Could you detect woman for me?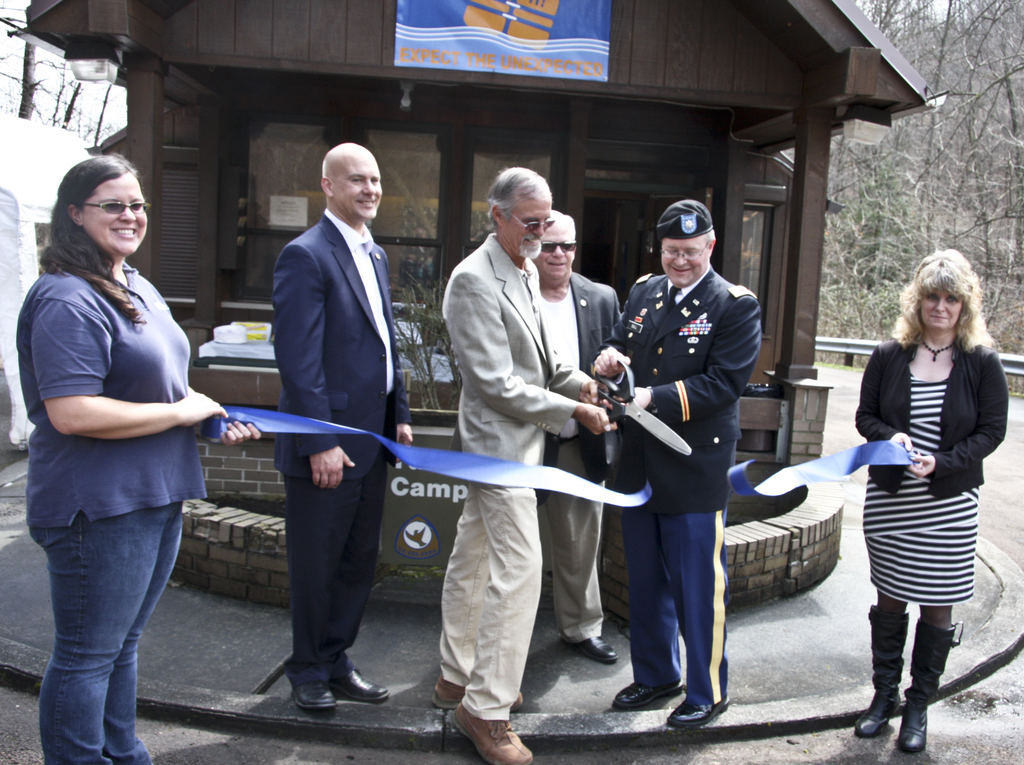
Detection result: x1=838 y1=245 x2=1005 y2=741.
